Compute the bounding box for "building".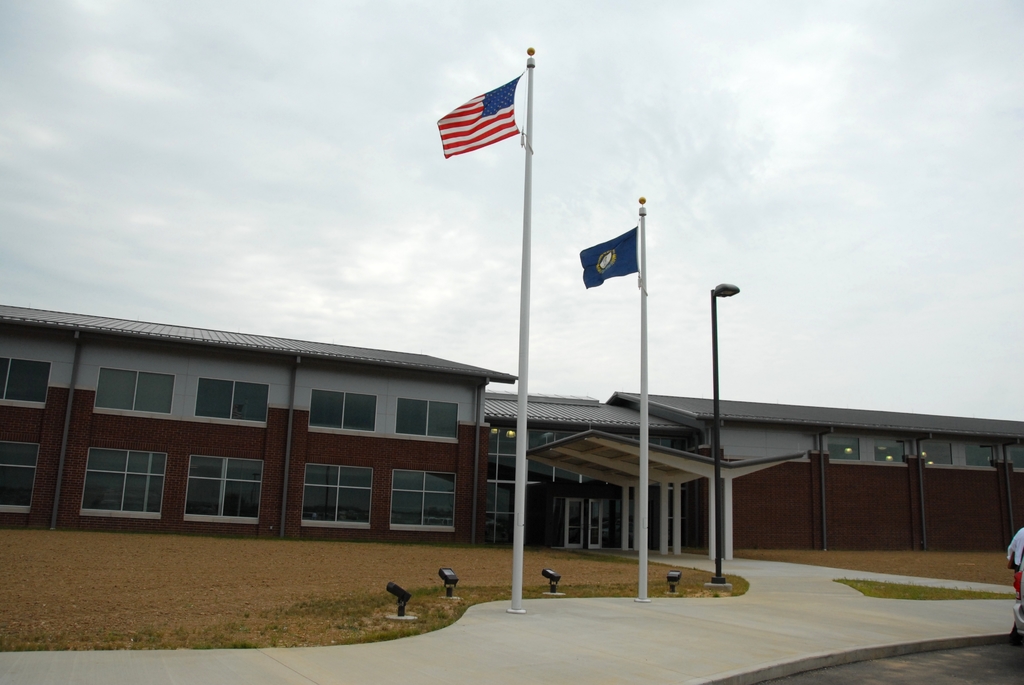
619,393,1023,547.
